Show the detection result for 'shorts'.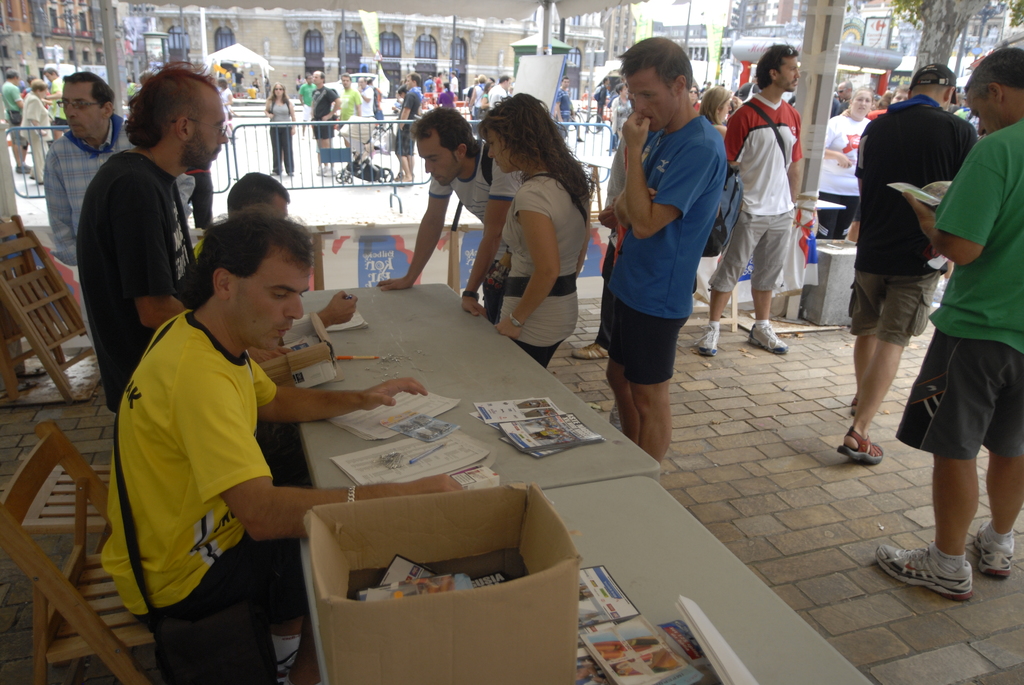
{"left": 899, "top": 316, "right": 1018, "bottom": 468}.
